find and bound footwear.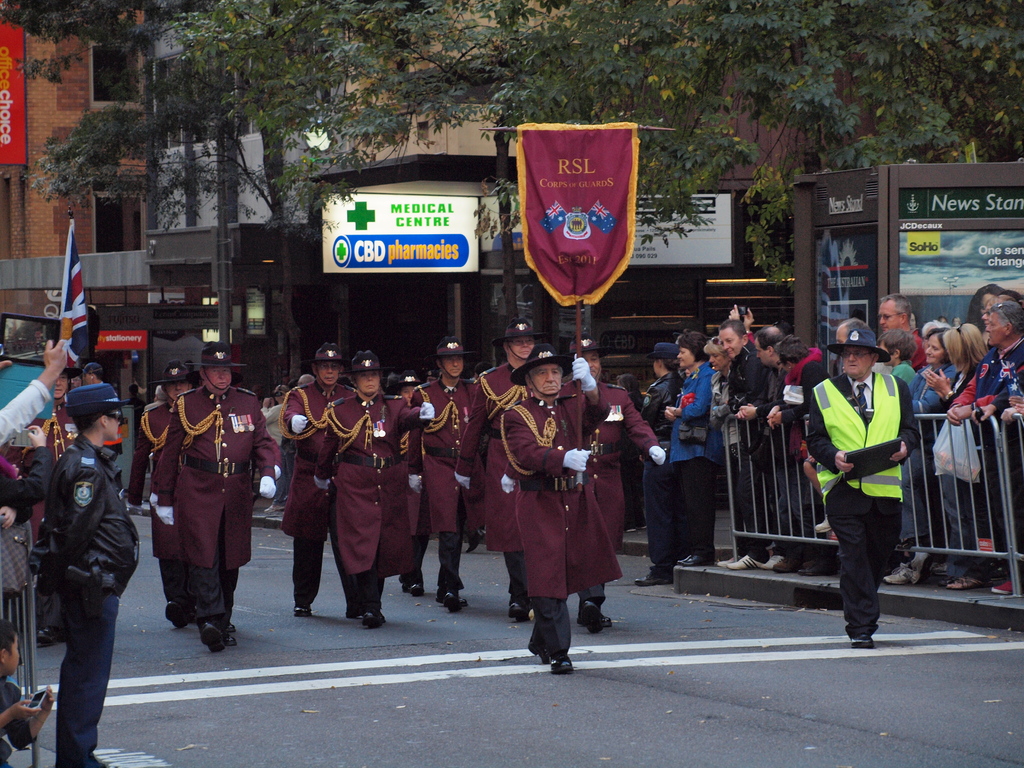
Bound: {"left": 263, "top": 502, "right": 285, "bottom": 515}.
